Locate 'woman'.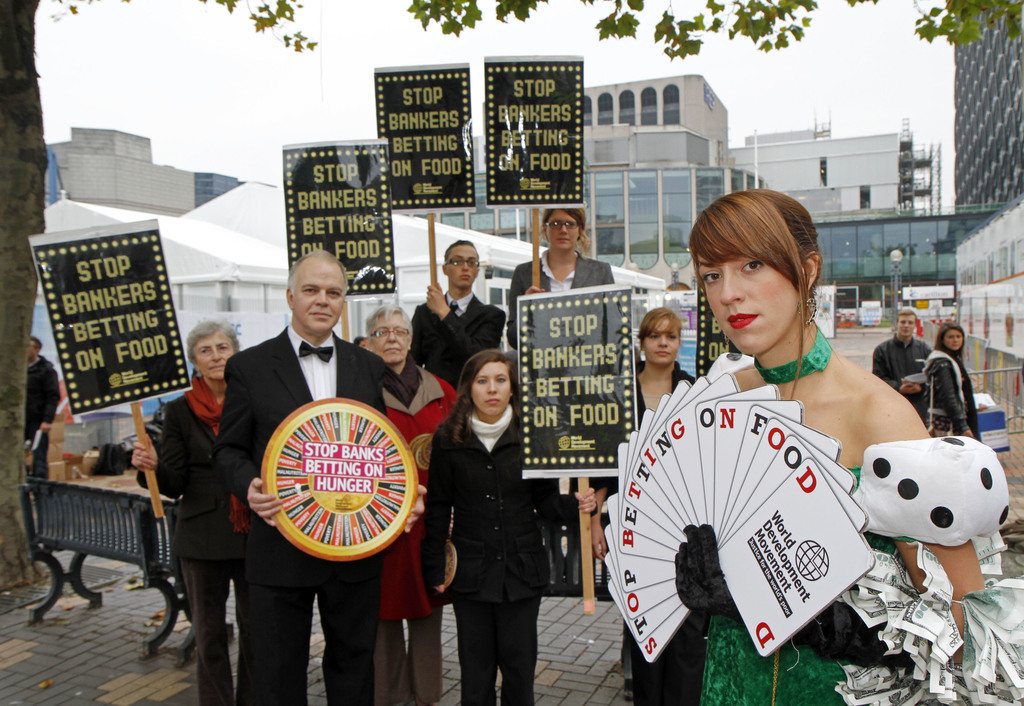
Bounding box: (x1=921, y1=318, x2=982, y2=445).
